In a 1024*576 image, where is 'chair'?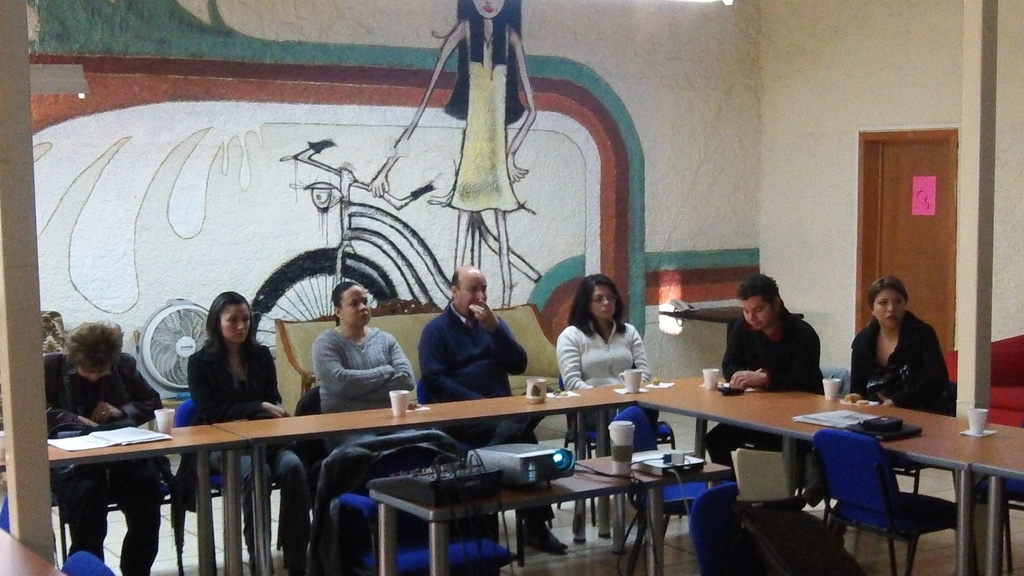
[x1=0, y1=484, x2=12, y2=531].
